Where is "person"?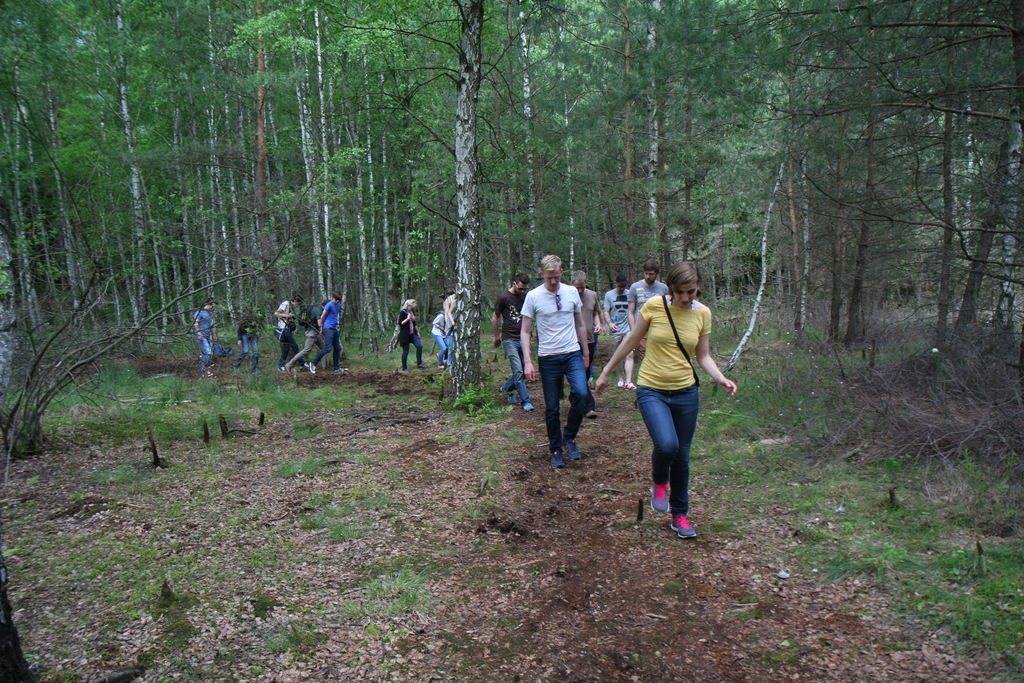
crop(568, 269, 609, 412).
